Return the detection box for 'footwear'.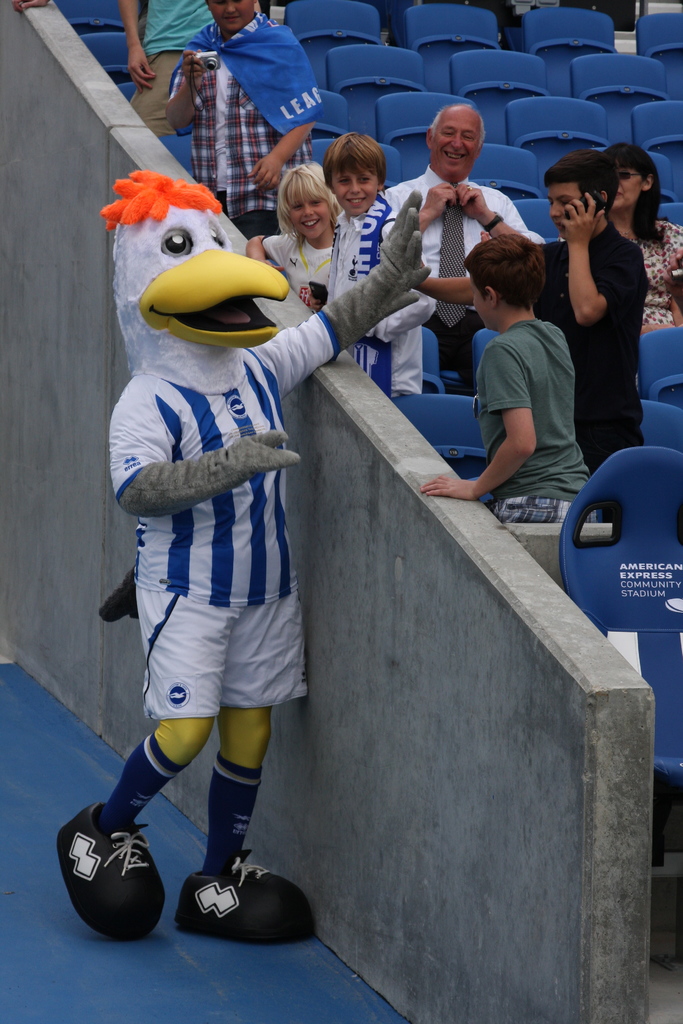
62,812,164,938.
